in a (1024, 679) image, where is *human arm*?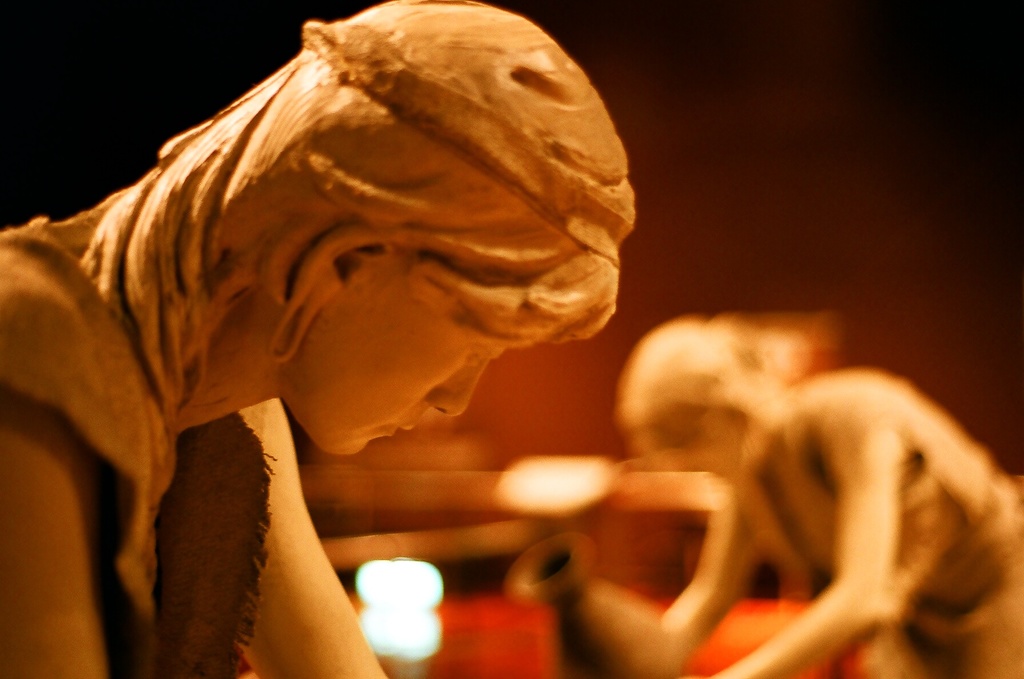
[0,348,125,678].
